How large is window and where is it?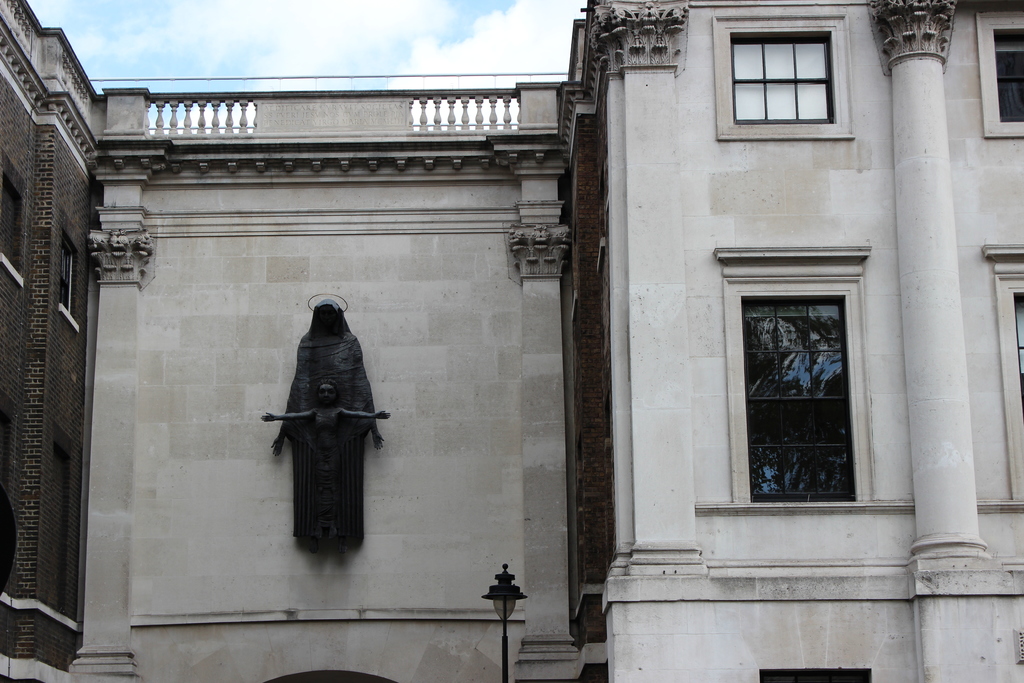
Bounding box: crop(970, 24, 1023, 143).
